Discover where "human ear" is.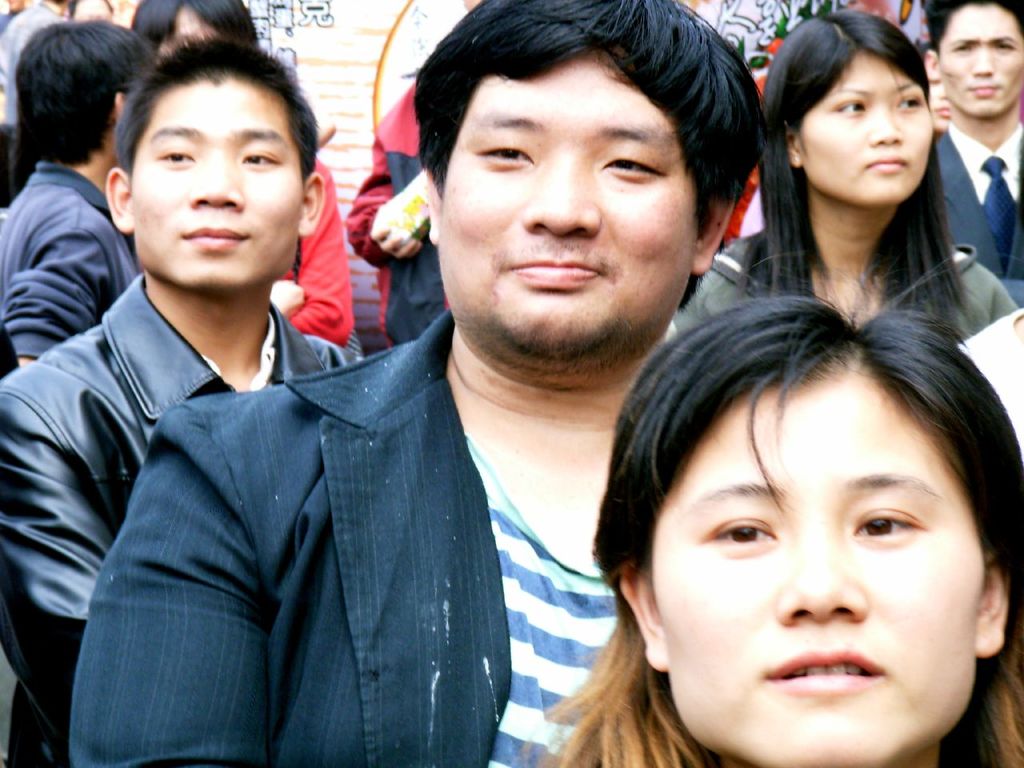
Discovered at 619,570,670,674.
